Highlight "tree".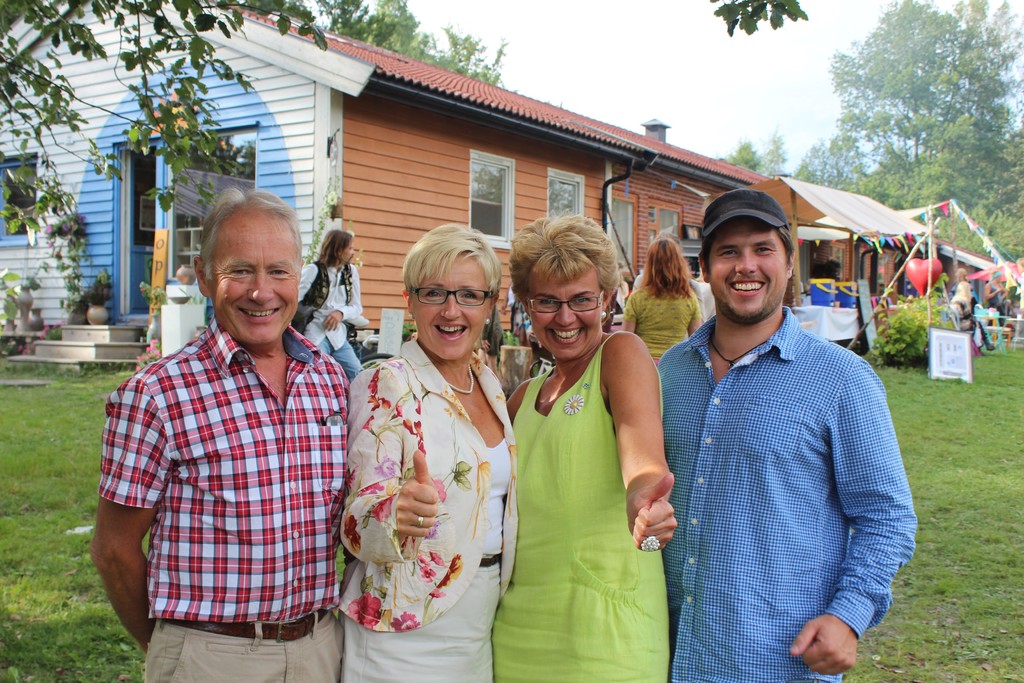
Highlighted region: locate(328, 0, 515, 93).
